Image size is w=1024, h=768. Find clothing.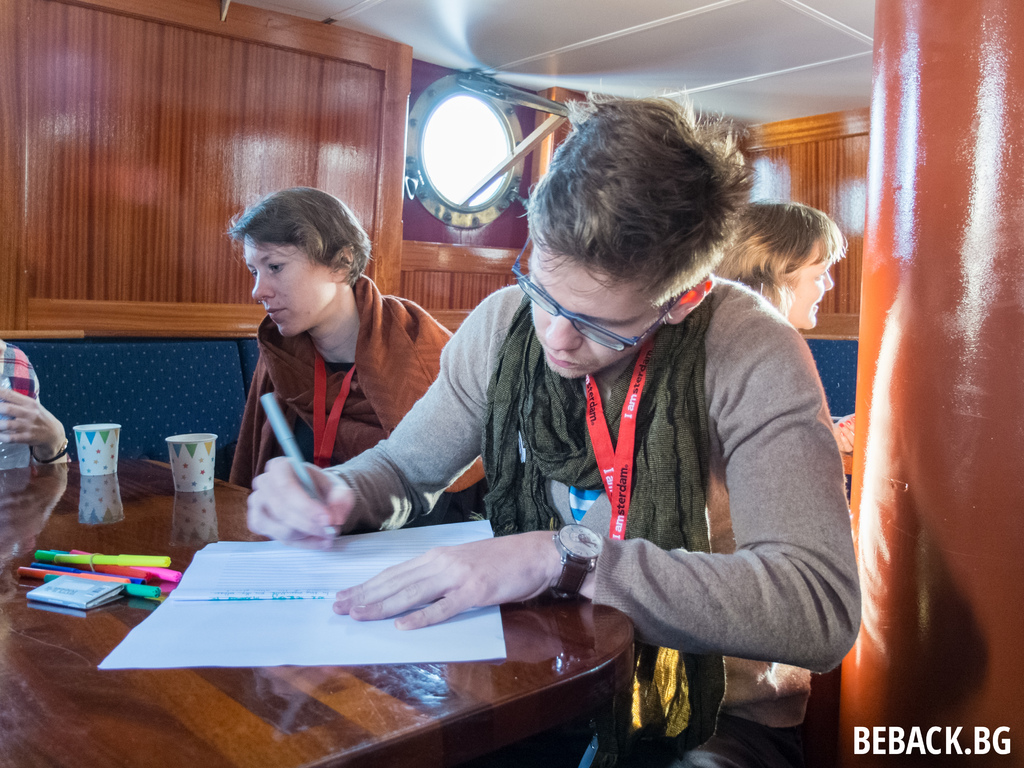
208/189/827/735.
